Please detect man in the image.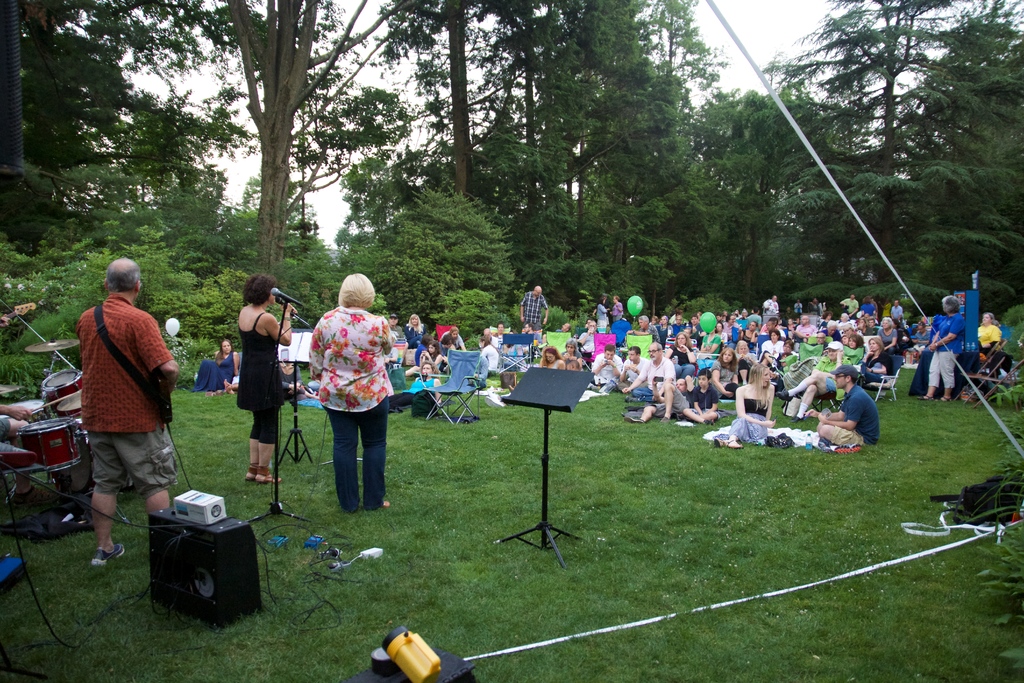
[left=781, top=344, right=849, bottom=416].
